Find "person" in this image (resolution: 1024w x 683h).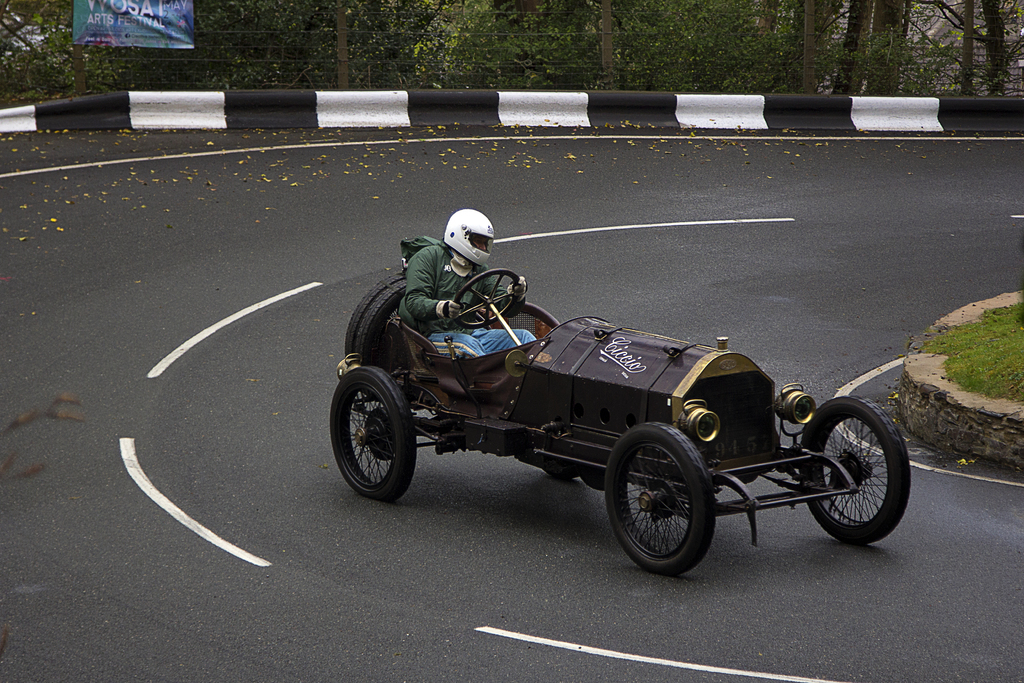
rect(419, 180, 515, 358).
